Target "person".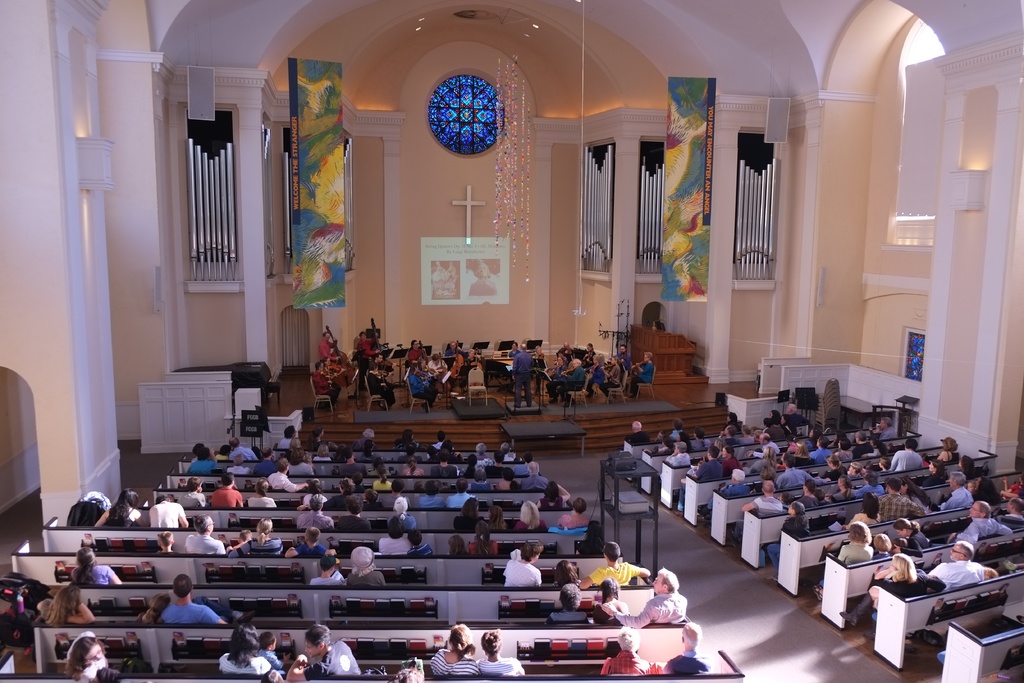
Target region: <bbox>289, 625, 364, 682</bbox>.
